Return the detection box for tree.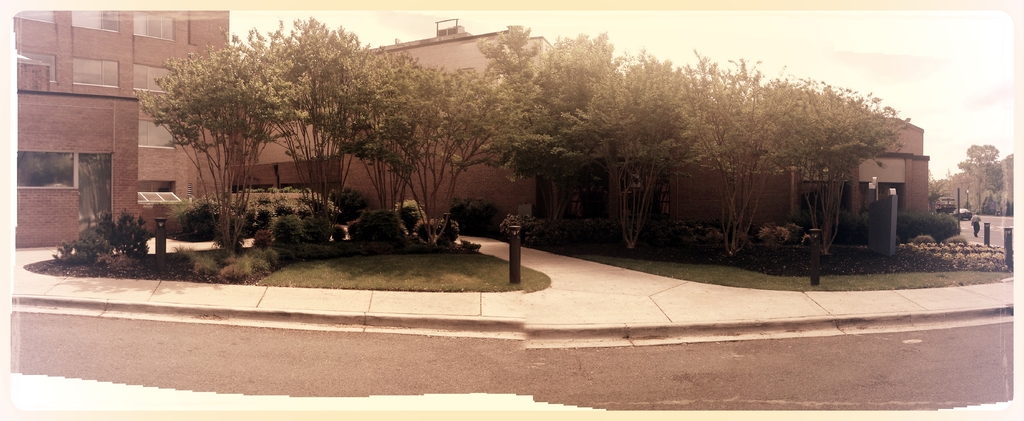
x1=956 y1=142 x2=1005 y2=220.
